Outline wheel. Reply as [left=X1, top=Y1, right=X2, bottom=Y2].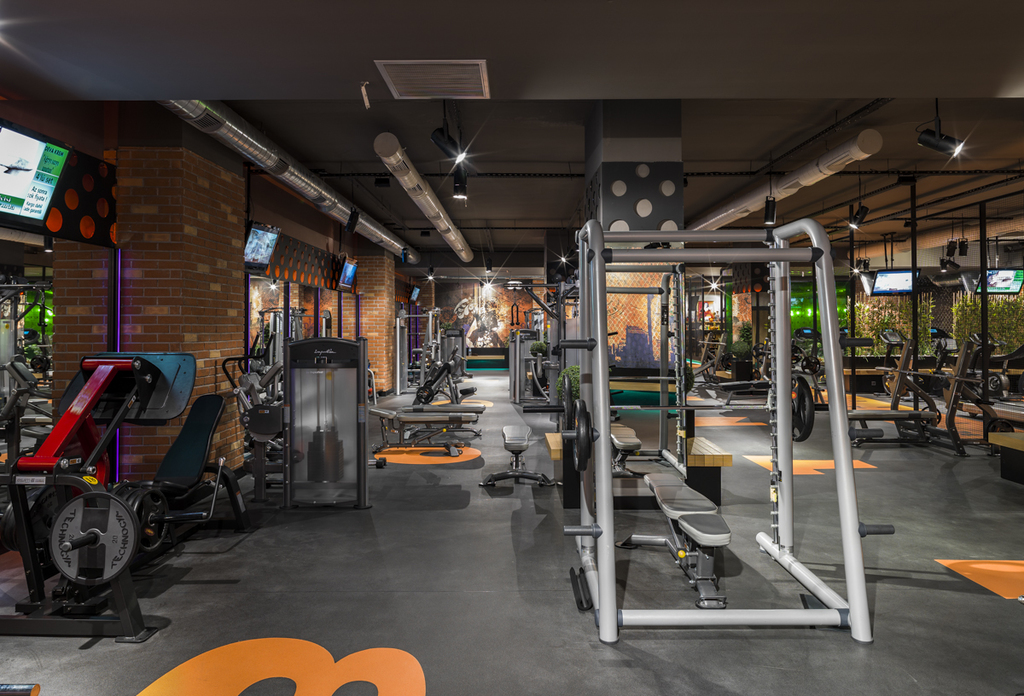
[left=49, top=488, right=146, bottom=590].
